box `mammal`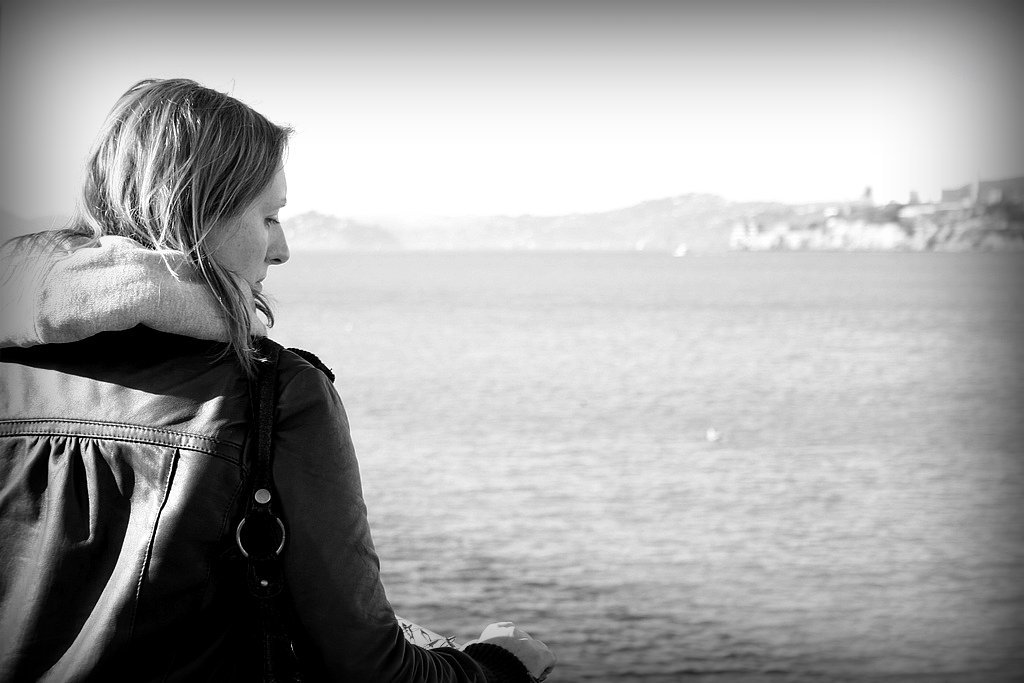
rect(0, 94, 528, 676)
